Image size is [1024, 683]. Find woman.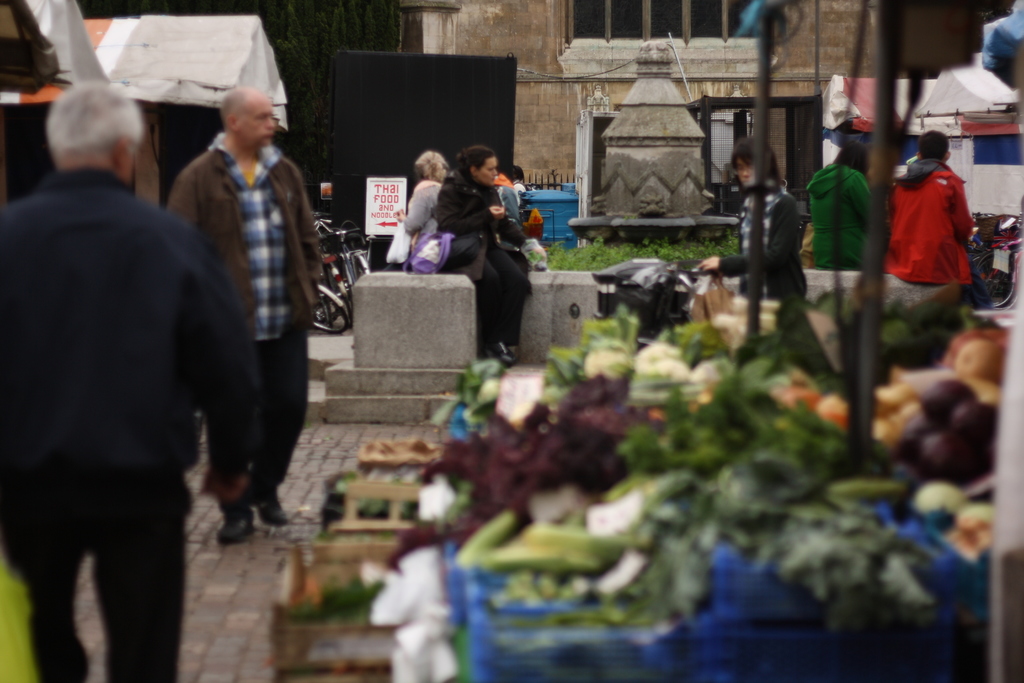
689, 135, 806, 320.
